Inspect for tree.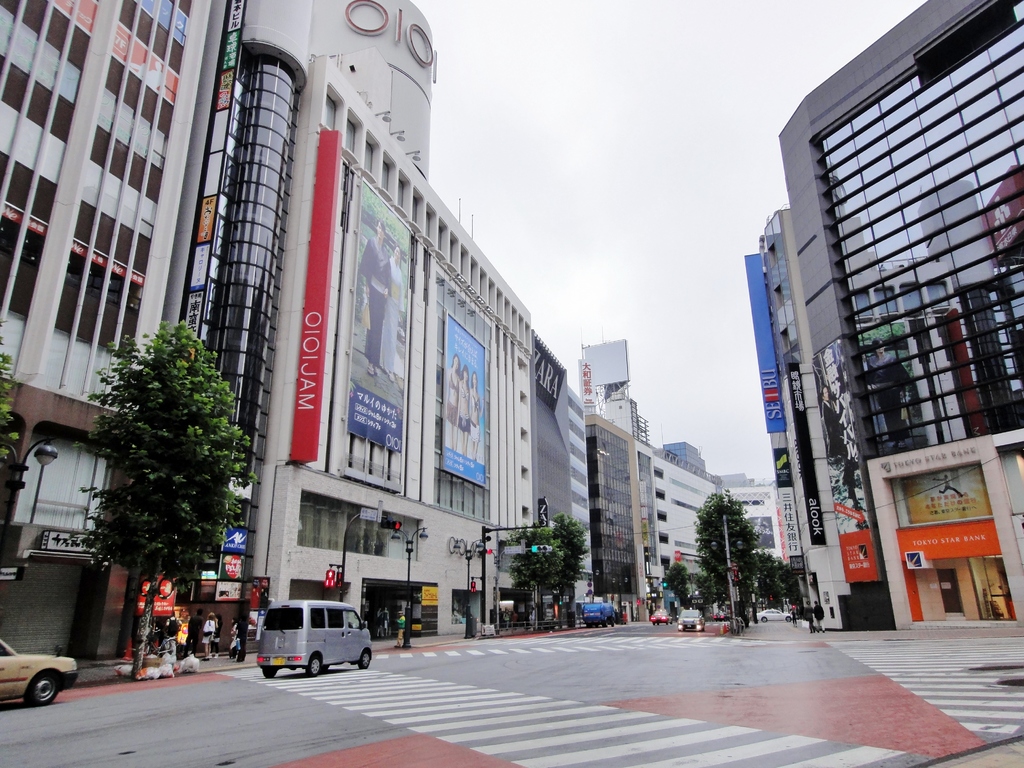
Inspection: (x1=506, y1=517, x2=561, y2=636).
